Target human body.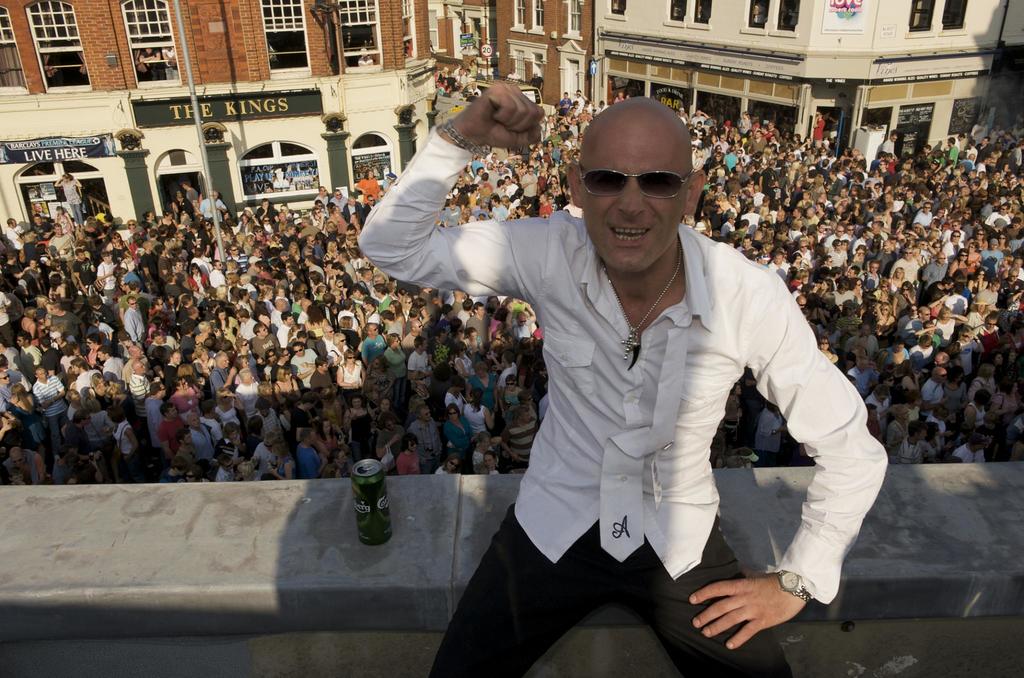
Target region: detection(486, 197, 510, 221).
